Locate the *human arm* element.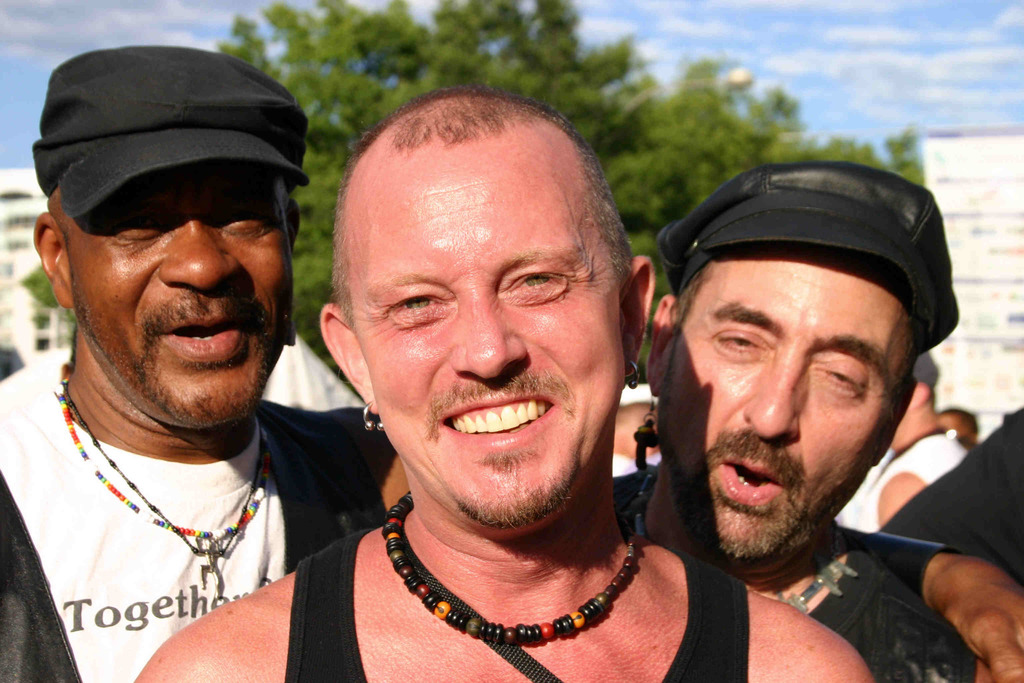
Element bbox: detection(127, 598, 280, 682).
